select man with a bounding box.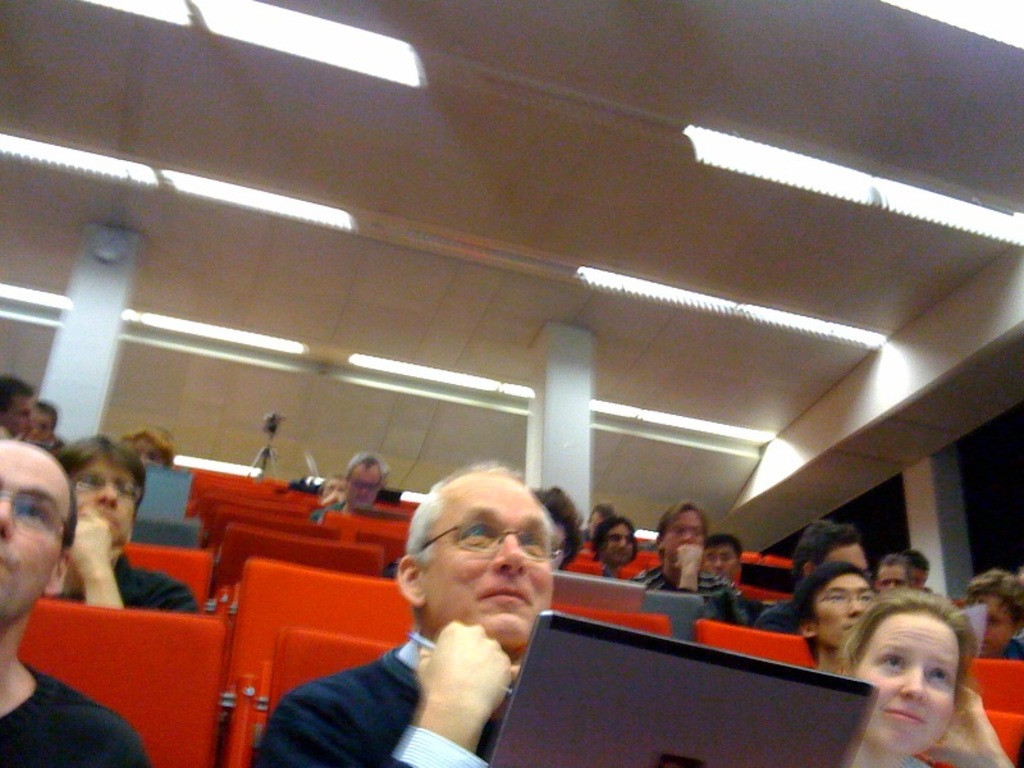
locate(0, 379, 29, 444).
